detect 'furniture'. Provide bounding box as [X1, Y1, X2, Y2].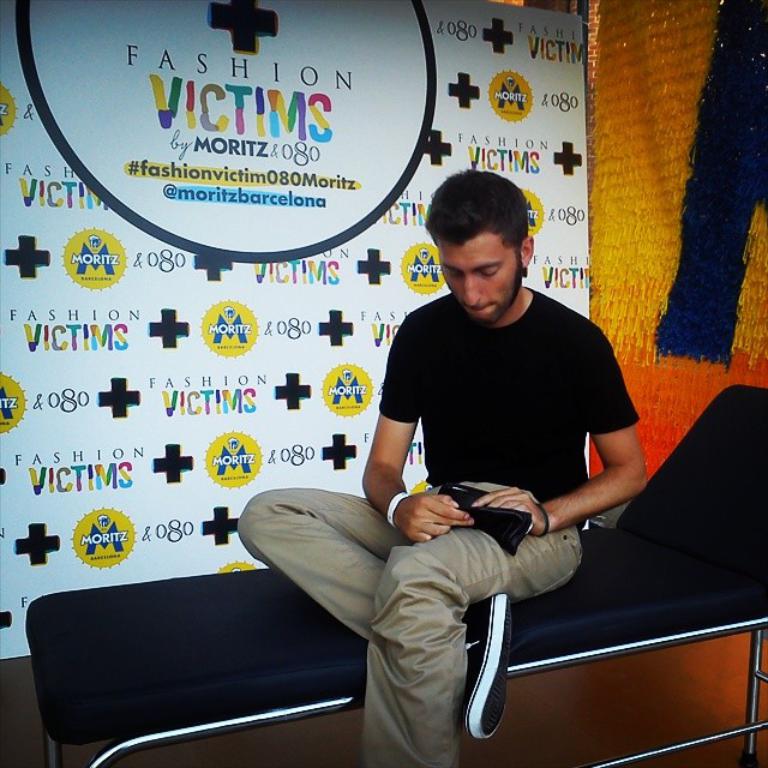
[22, 382, 767, 767].
